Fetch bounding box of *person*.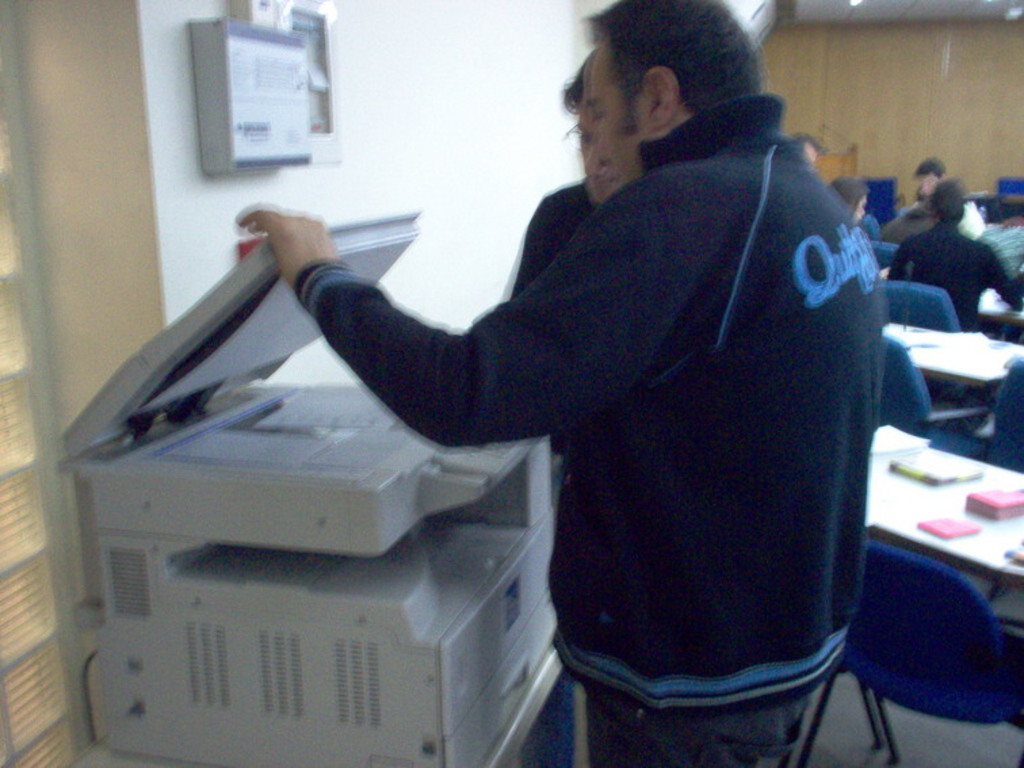
Bbox: (left=232, top=0, right=887, bottom=767).
